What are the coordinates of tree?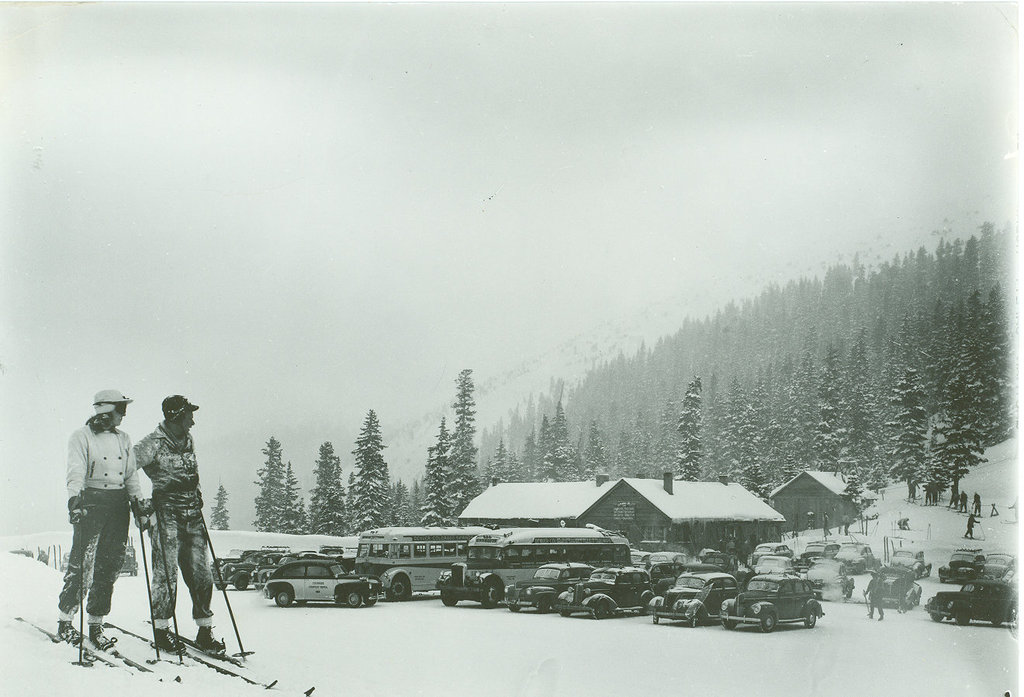
[left=395, top=486, right=412, bottom=527].
